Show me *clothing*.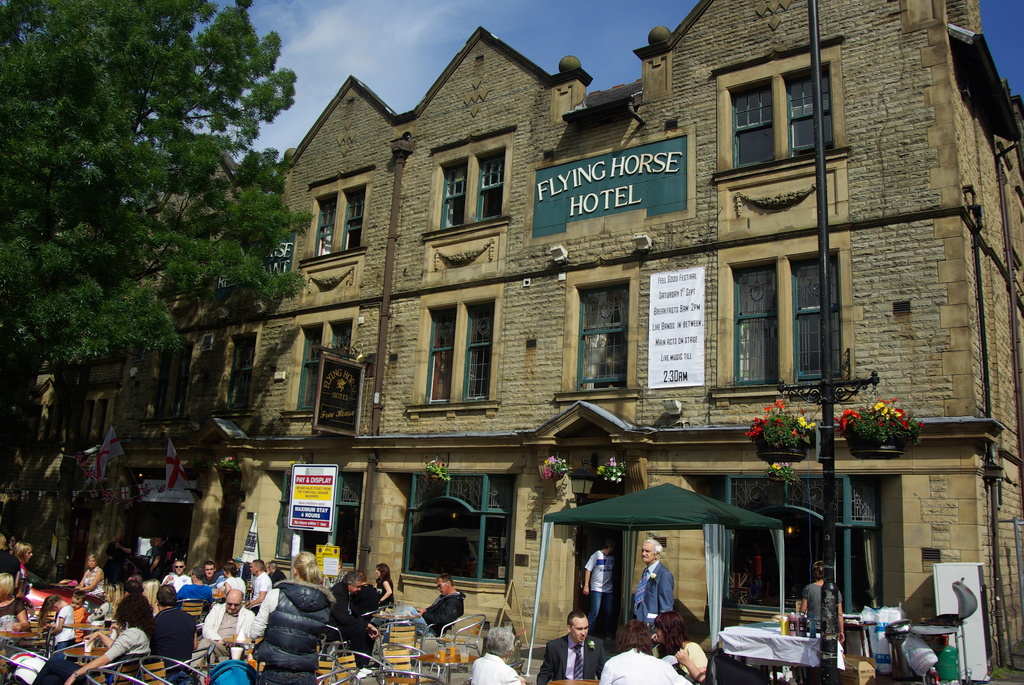
*clothing* is here: left=538, top=623, right=603, bottom=684.
